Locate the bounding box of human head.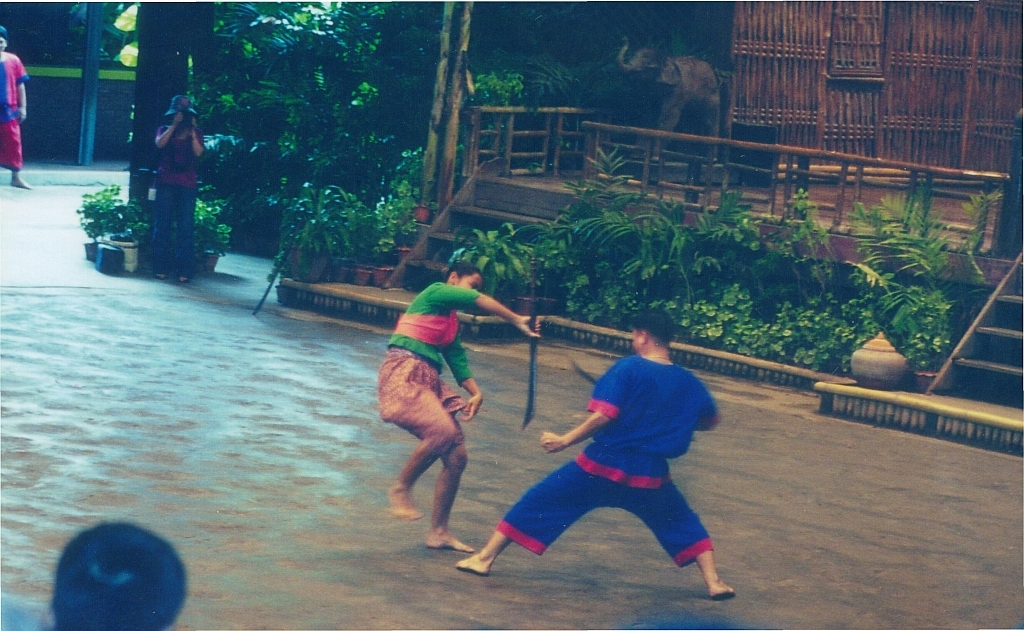
Bounding box: left=164, top=91, right=193, bottom=131.
